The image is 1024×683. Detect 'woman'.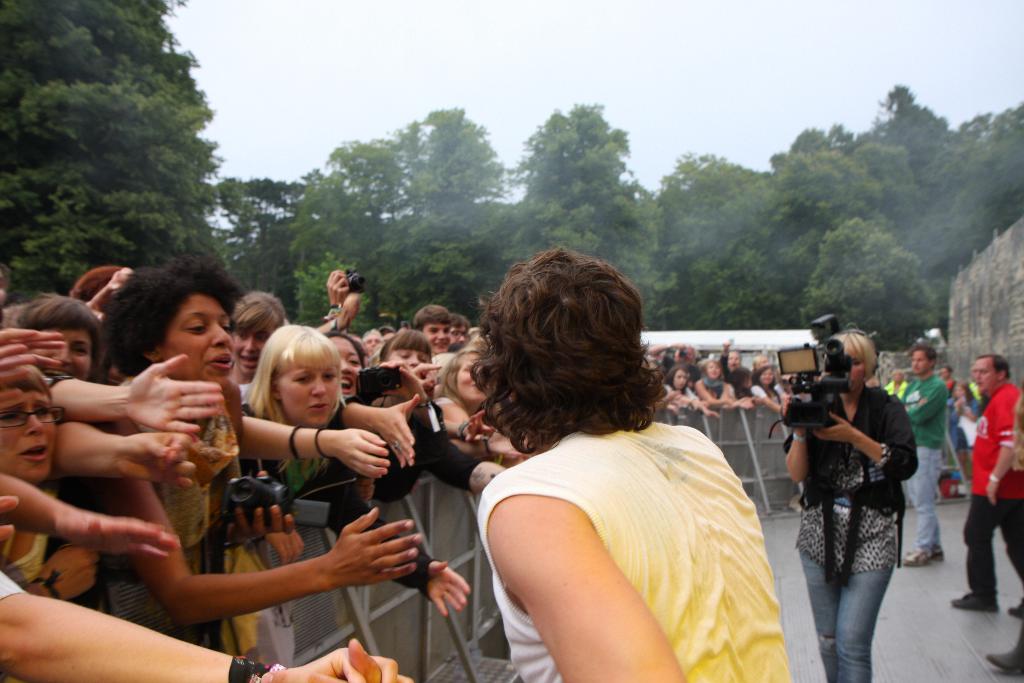
Detection: left=725, top=365, right=753, bottom=409.
